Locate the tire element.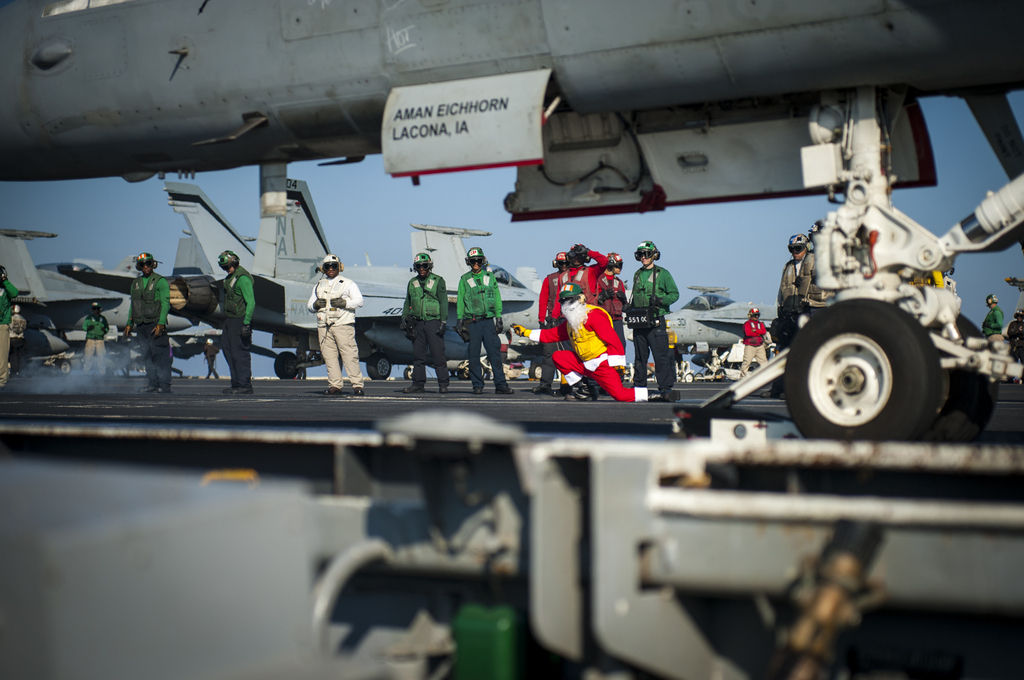
Element bbox: bbox=[785, 294, 939, 445].
